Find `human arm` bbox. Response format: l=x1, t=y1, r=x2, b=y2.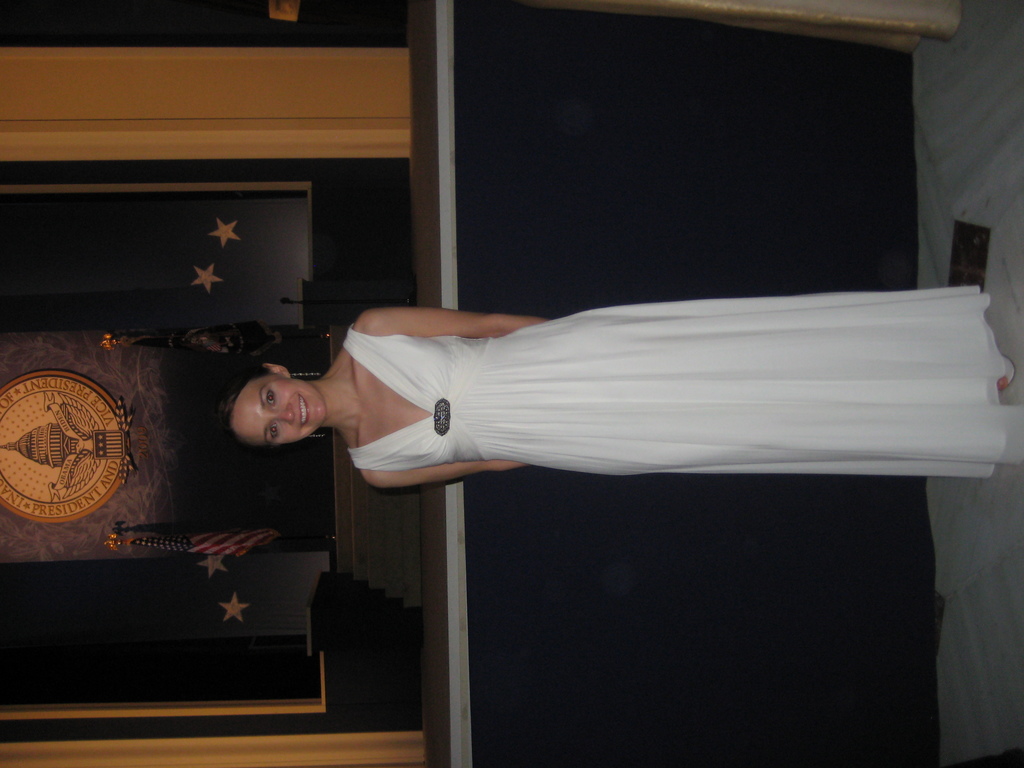
l=362, t=312, r=545, b=338.
